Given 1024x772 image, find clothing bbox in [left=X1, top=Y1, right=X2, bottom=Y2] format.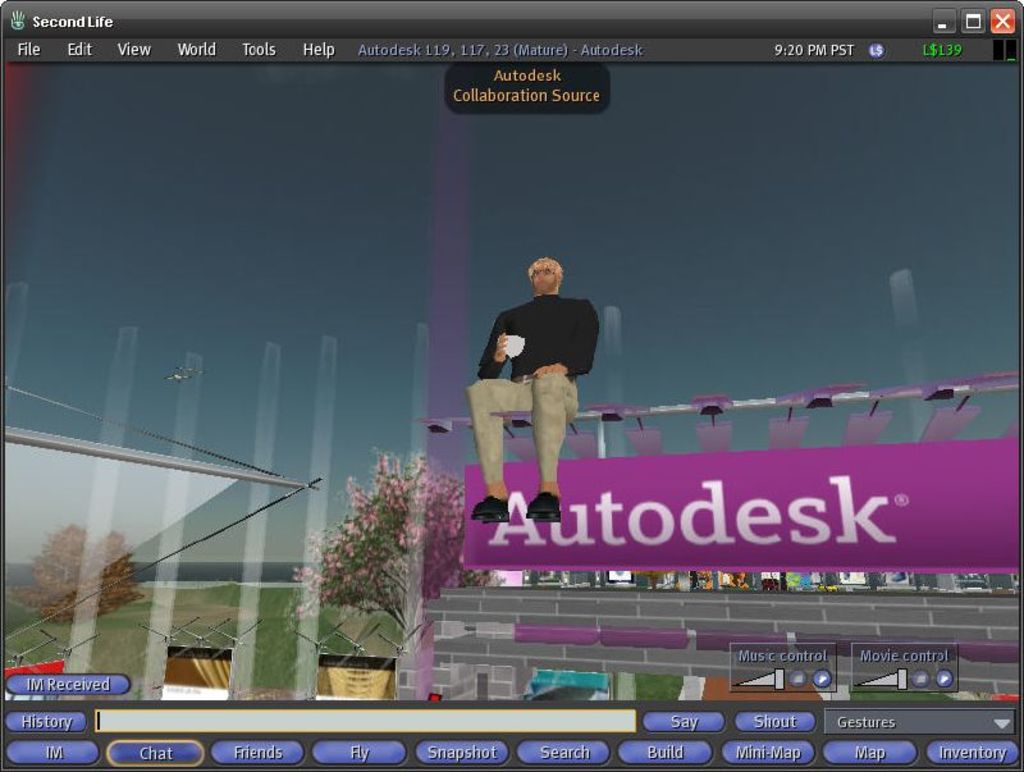
[left=471, top=289, right=595, bottom=493].
